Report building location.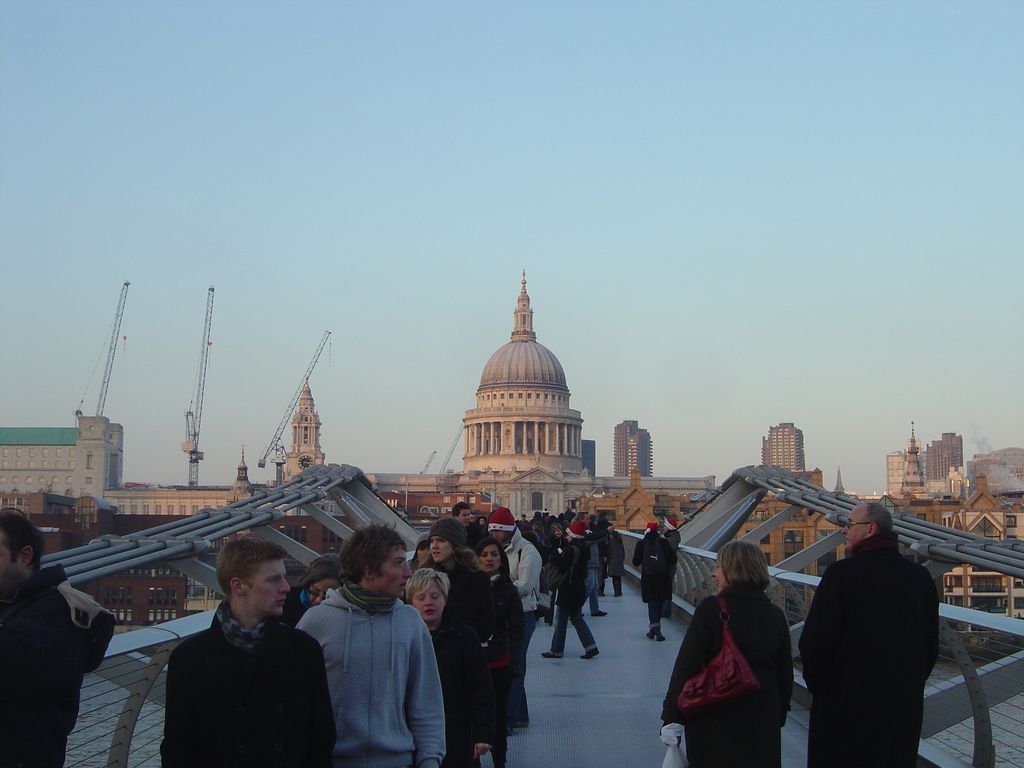
Report: pyautogui.locateOnScreen(0, 410, 128, 509).
